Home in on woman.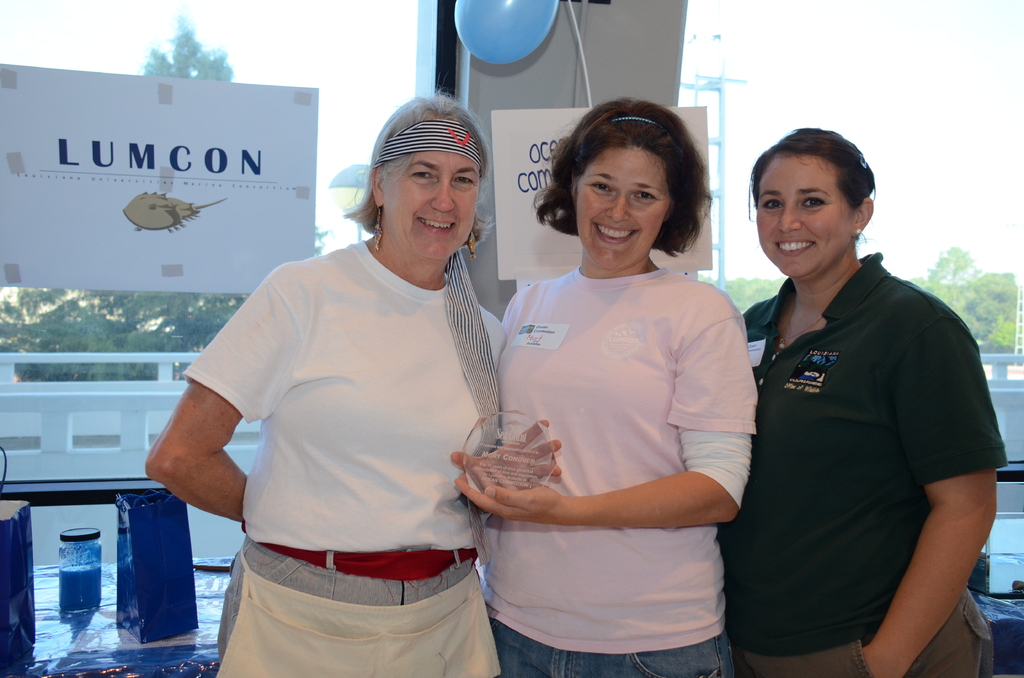
Homed in at Rect(469, 109, 765, 673).
